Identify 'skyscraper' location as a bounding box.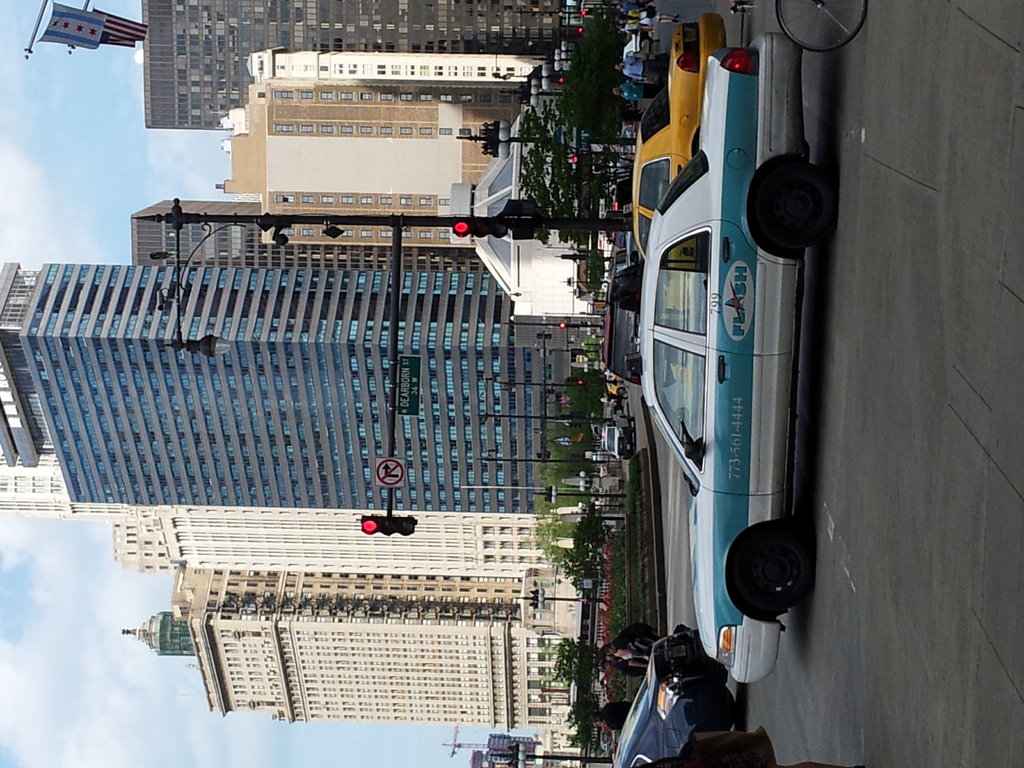
bbox=[107, 511, 595, 584].
